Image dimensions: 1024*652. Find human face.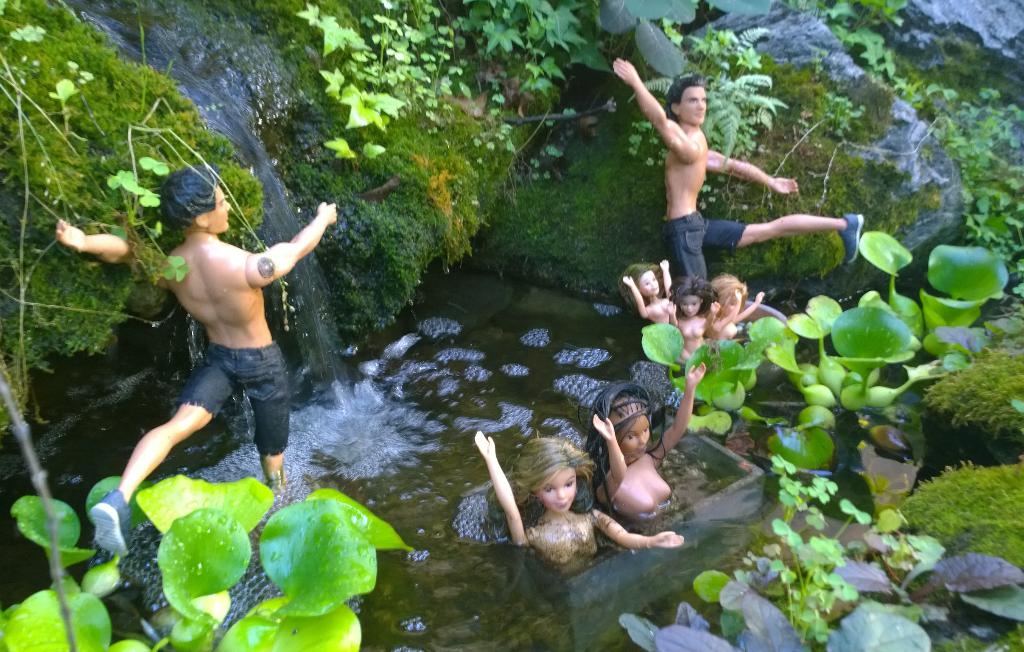
locate(616, 415, 651, 459).
